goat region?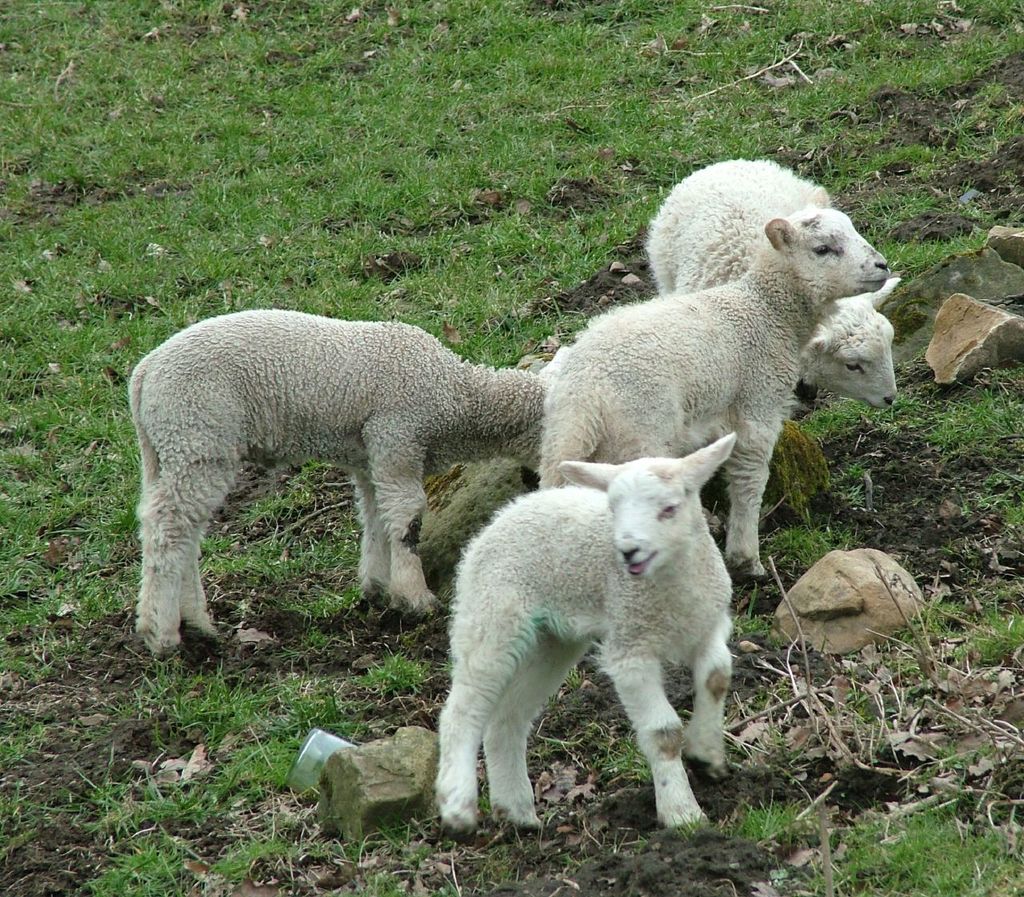
x1=408, y1=434, x2=769, y2=843
